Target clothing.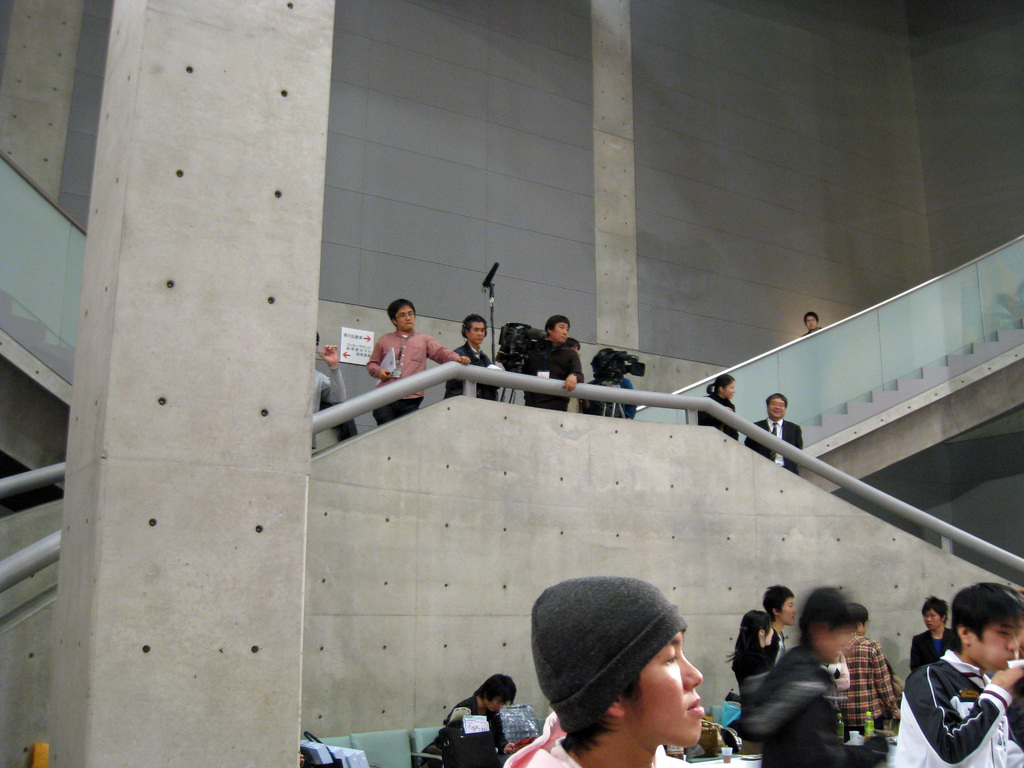
Target region: crop(744, 419, 807, 467).
